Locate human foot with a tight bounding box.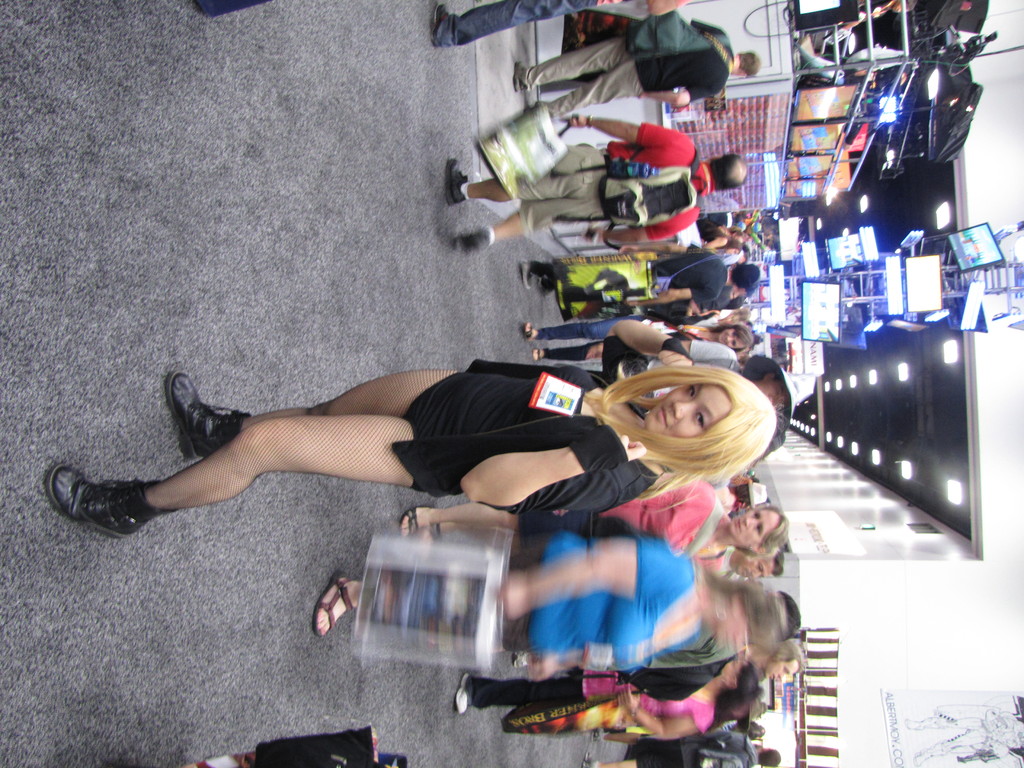
312 570 356 634.
